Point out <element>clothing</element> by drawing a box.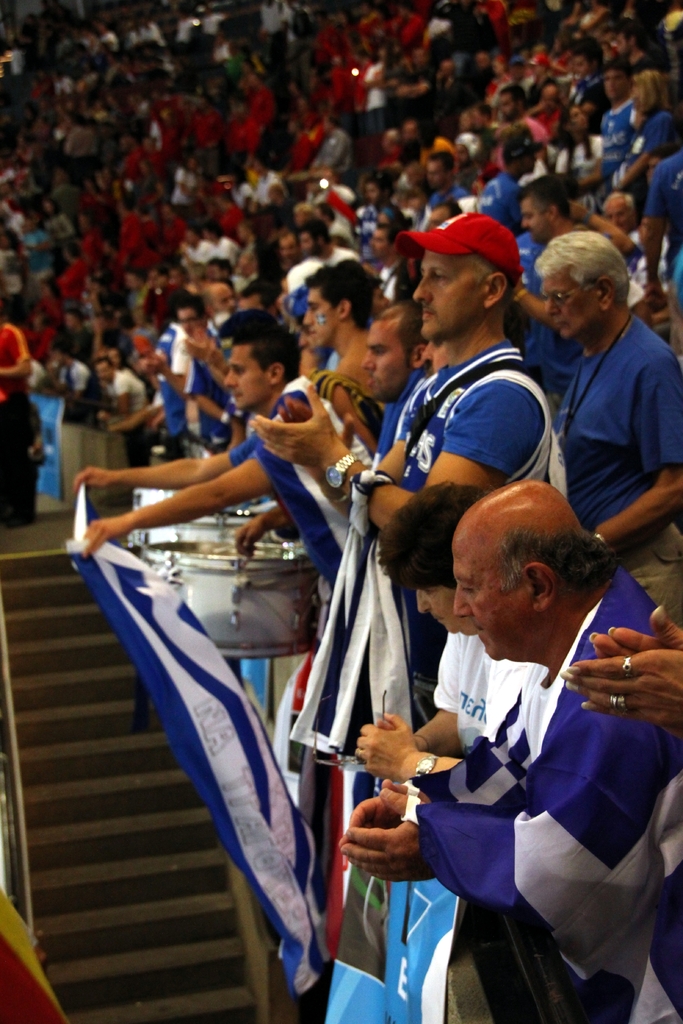
[left=385, top=246, right=429, bottom=316].
